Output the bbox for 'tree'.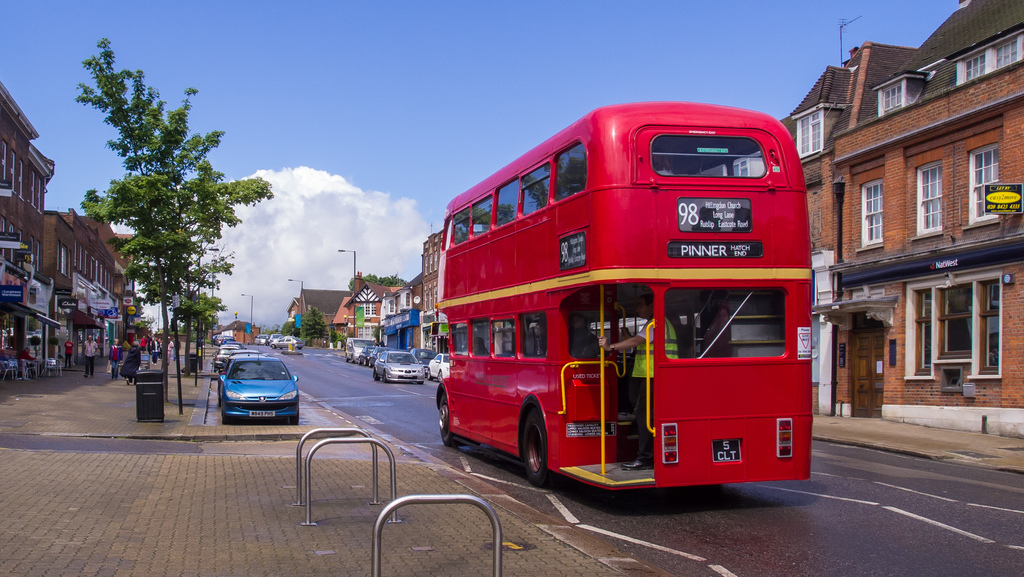
(left=184, top=288, right=222, bottom=352).
